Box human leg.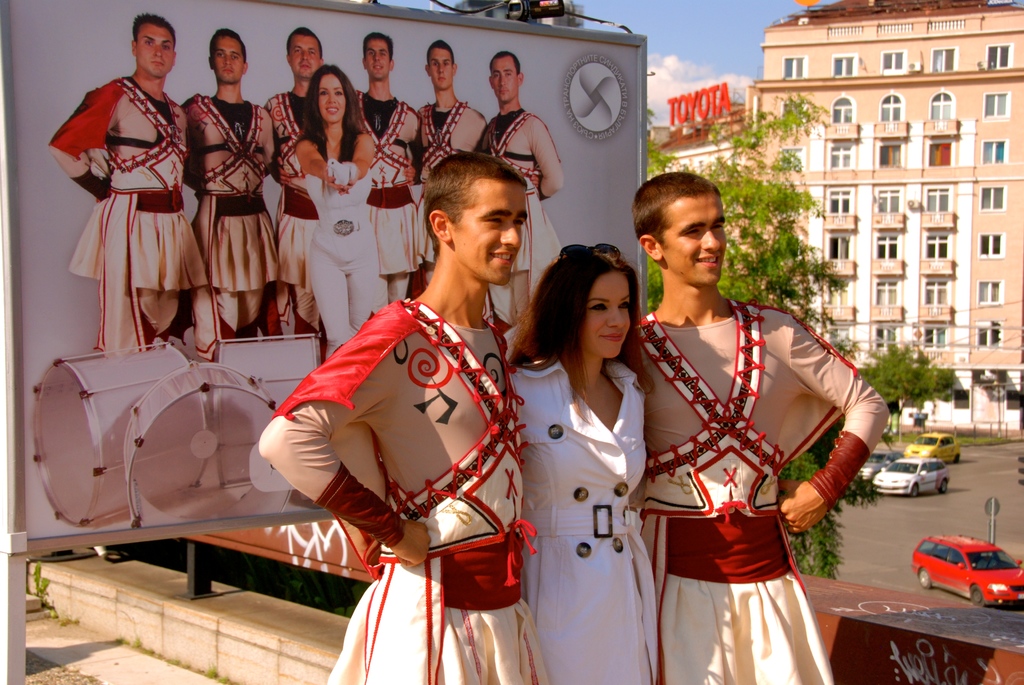
[303, 244, 351, 353].
